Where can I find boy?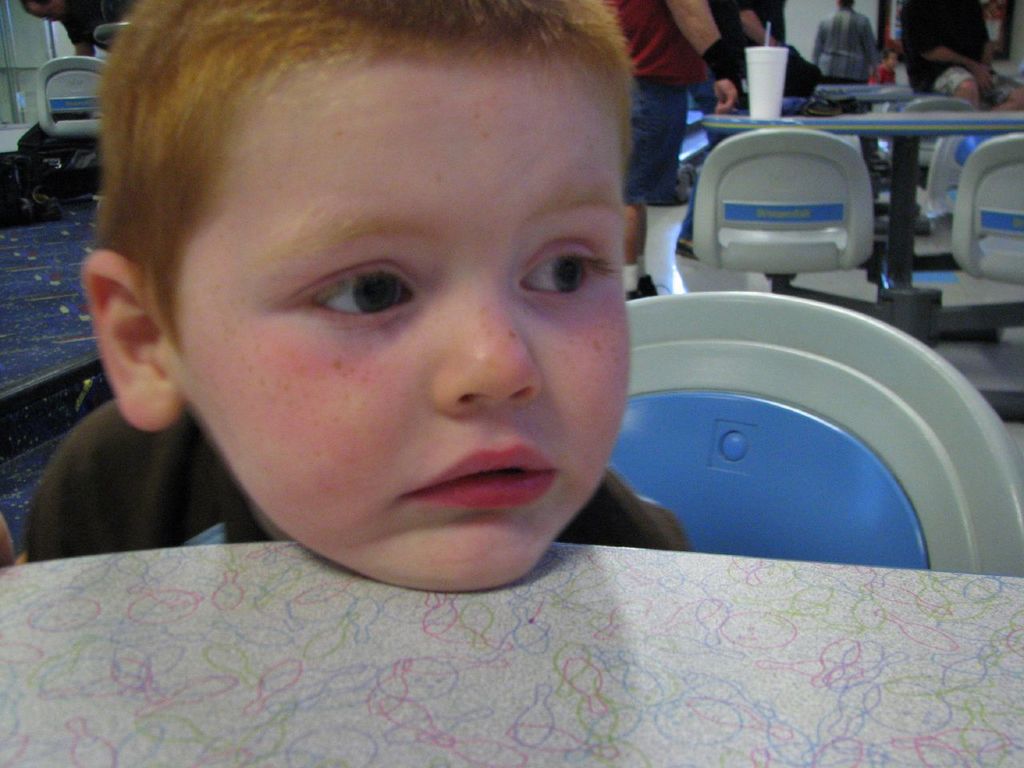
You can find it at 18/16/840/624.
